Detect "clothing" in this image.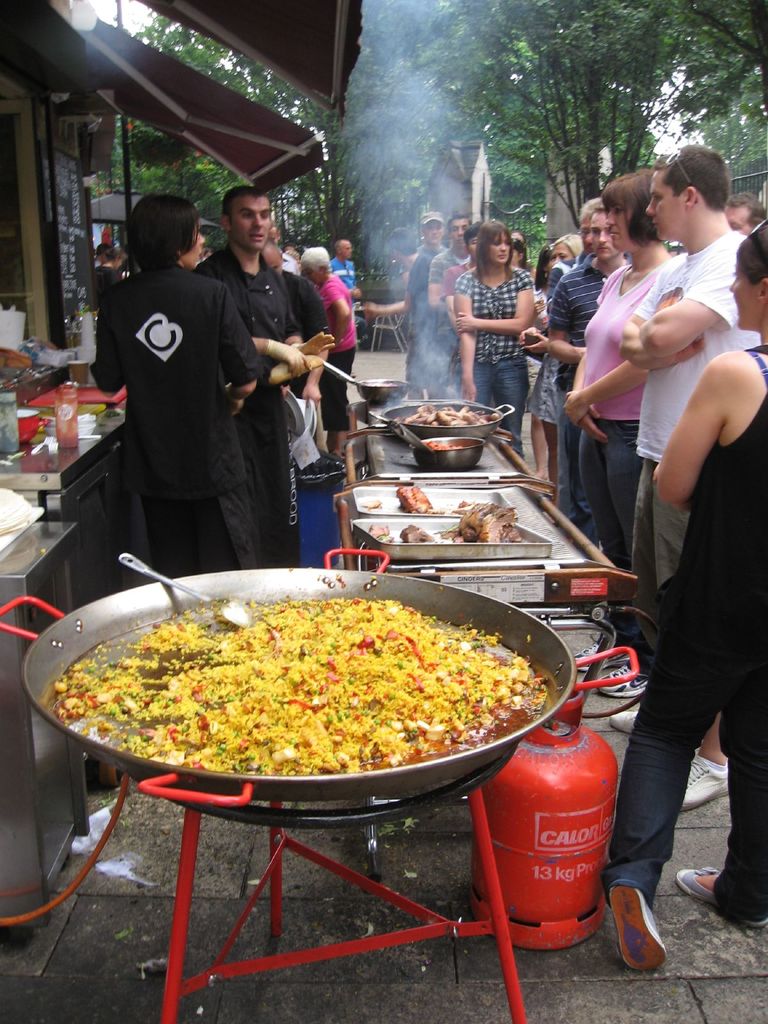
Detection: <region>191, 241, 313, 554</region>.
